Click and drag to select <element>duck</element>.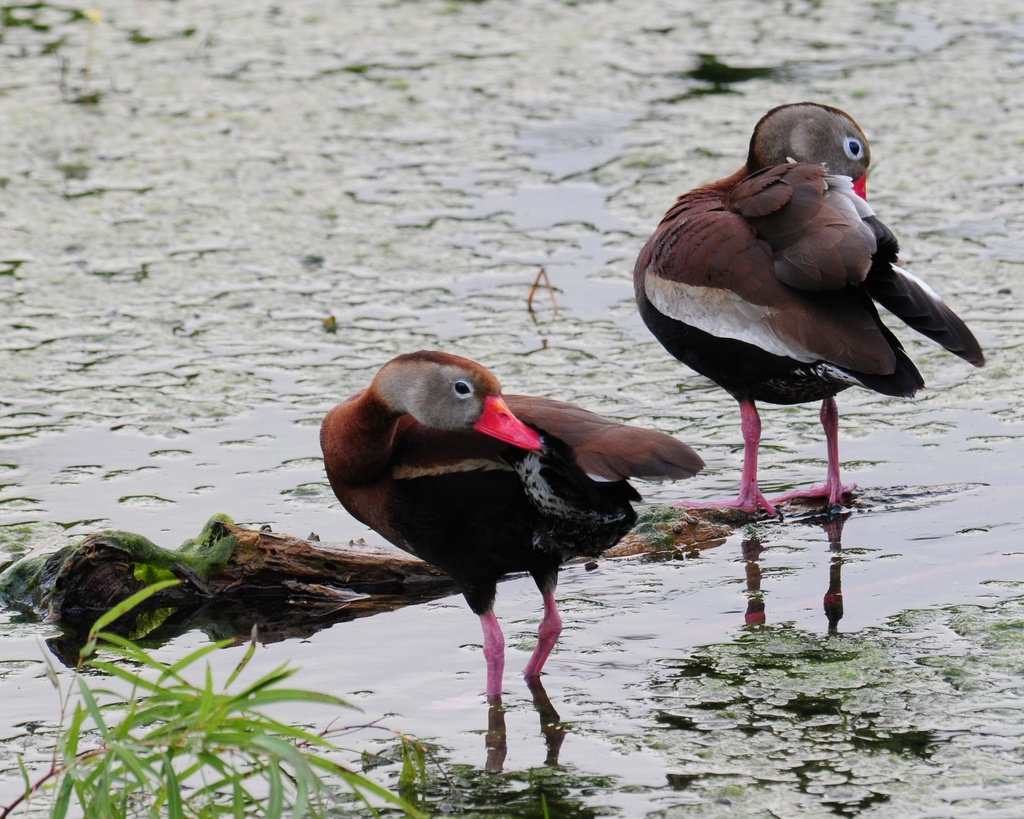
Selection: (315,349,723,785).
